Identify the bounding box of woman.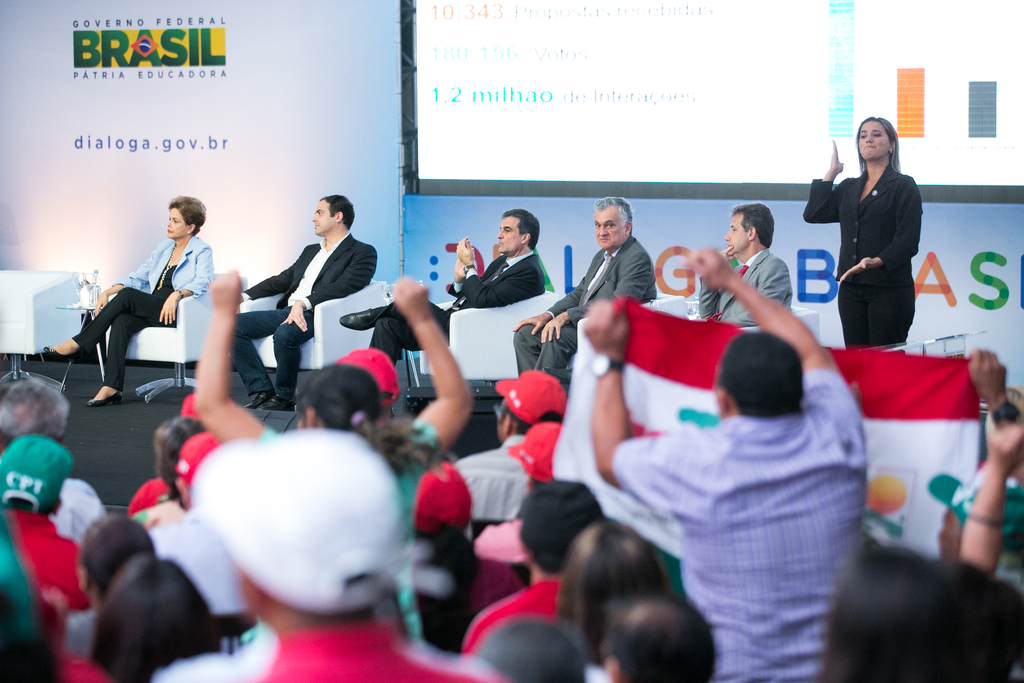
bbox=[46, 194, 216, 407].
